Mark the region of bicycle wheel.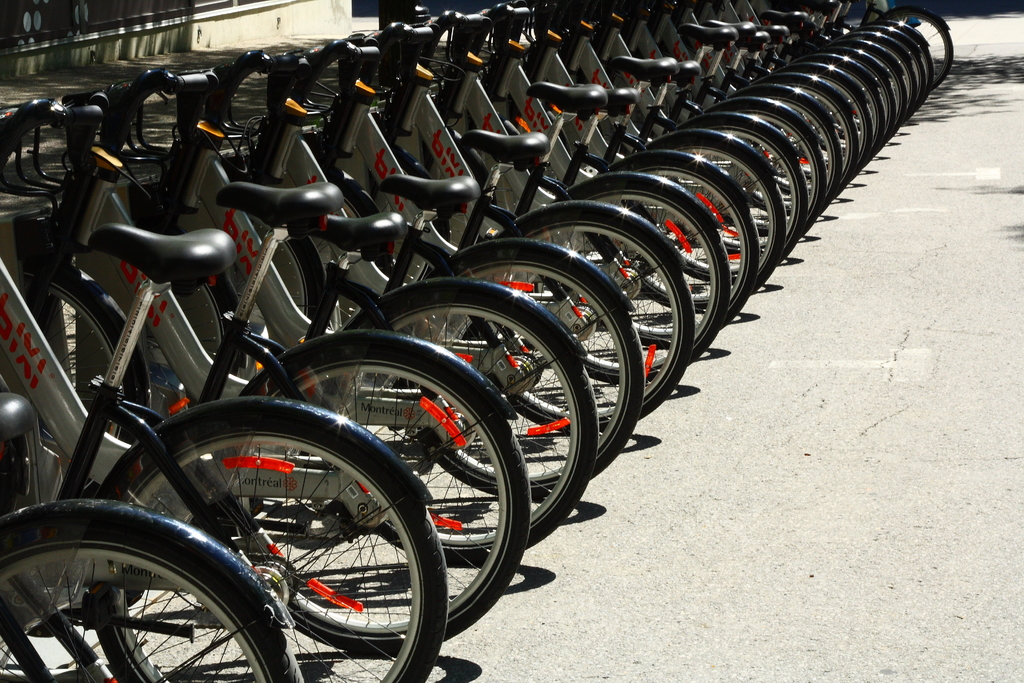
Region: 596,148,760,325.
